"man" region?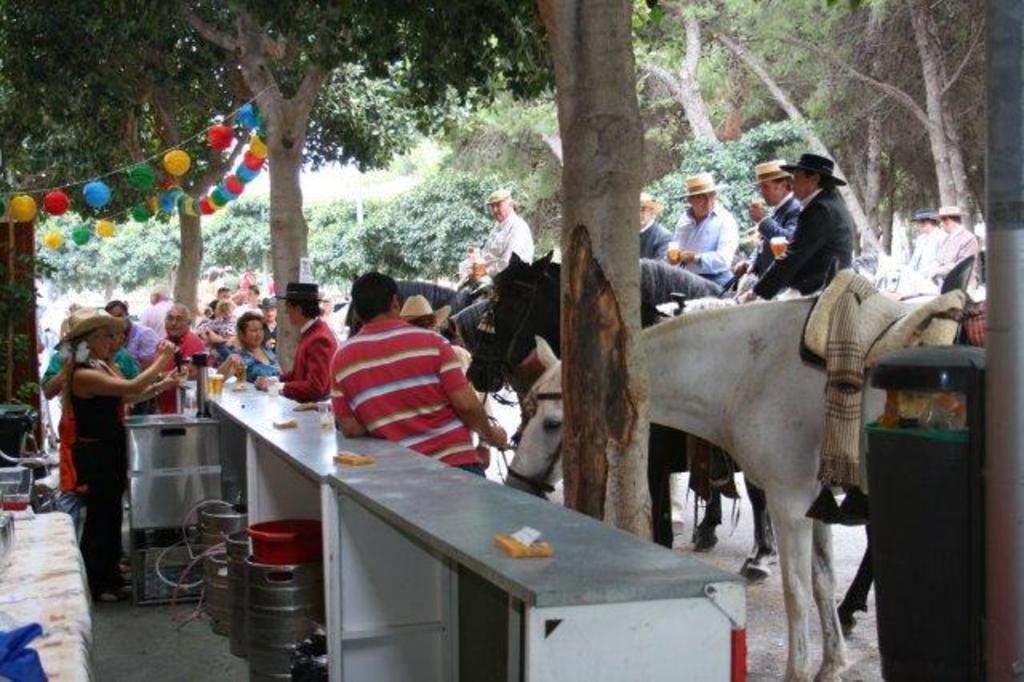
[744,158,795,301]
